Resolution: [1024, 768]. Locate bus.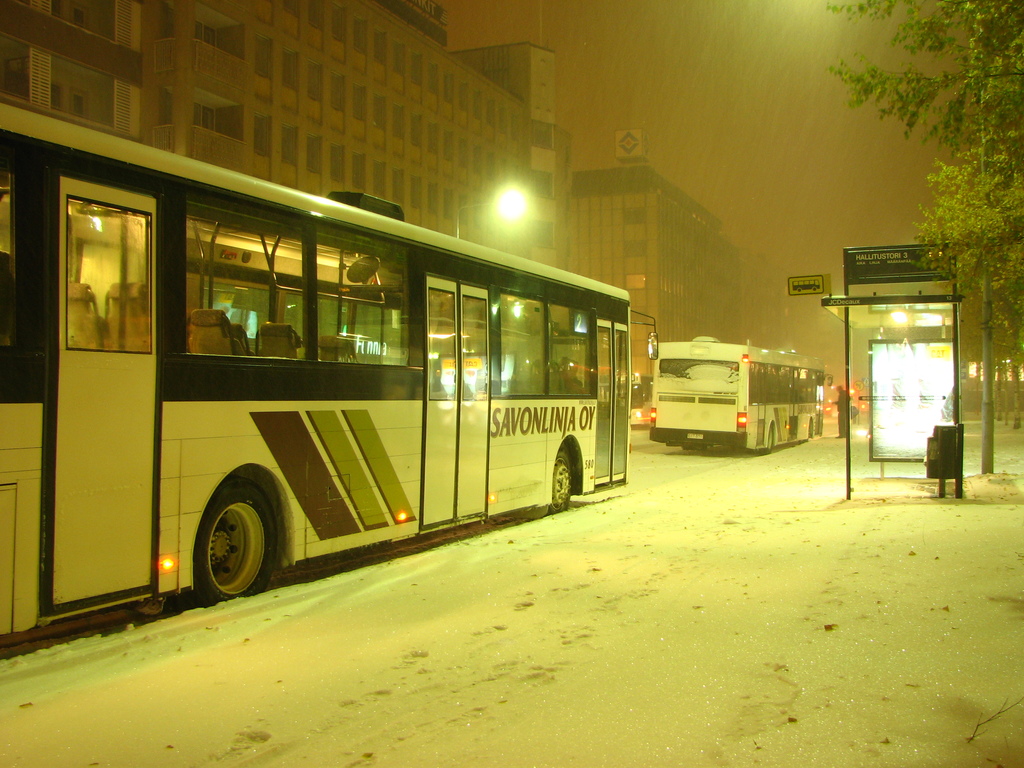
x1=0, y1=100, x2=665, y2=637.
